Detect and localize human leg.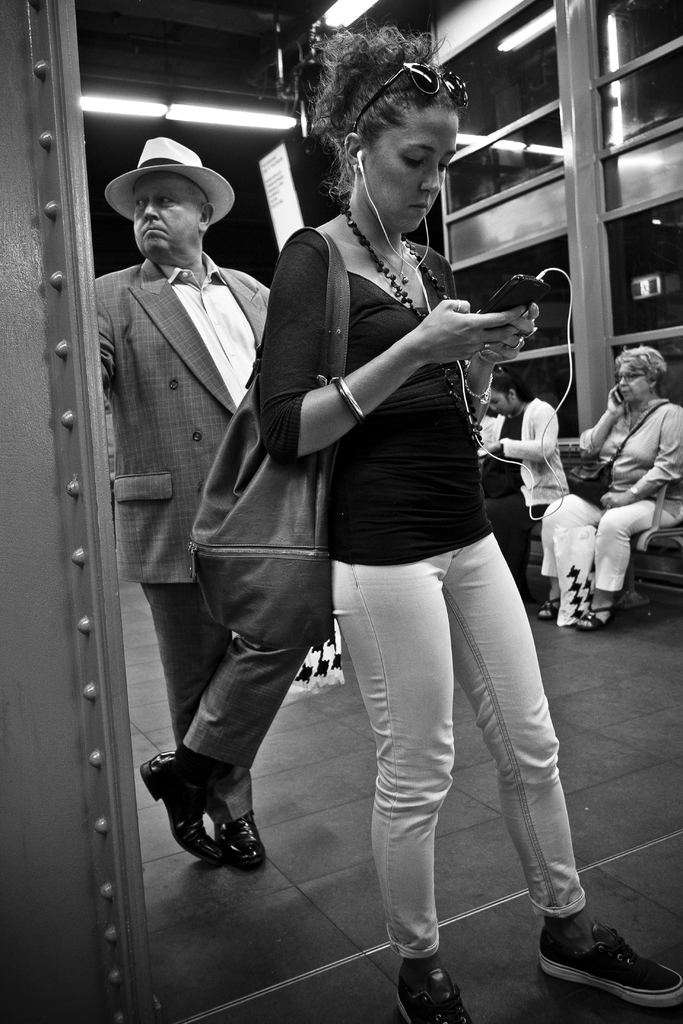
Localized at pyautogui.locateOnScreen(331, 543, 474, 1023).
